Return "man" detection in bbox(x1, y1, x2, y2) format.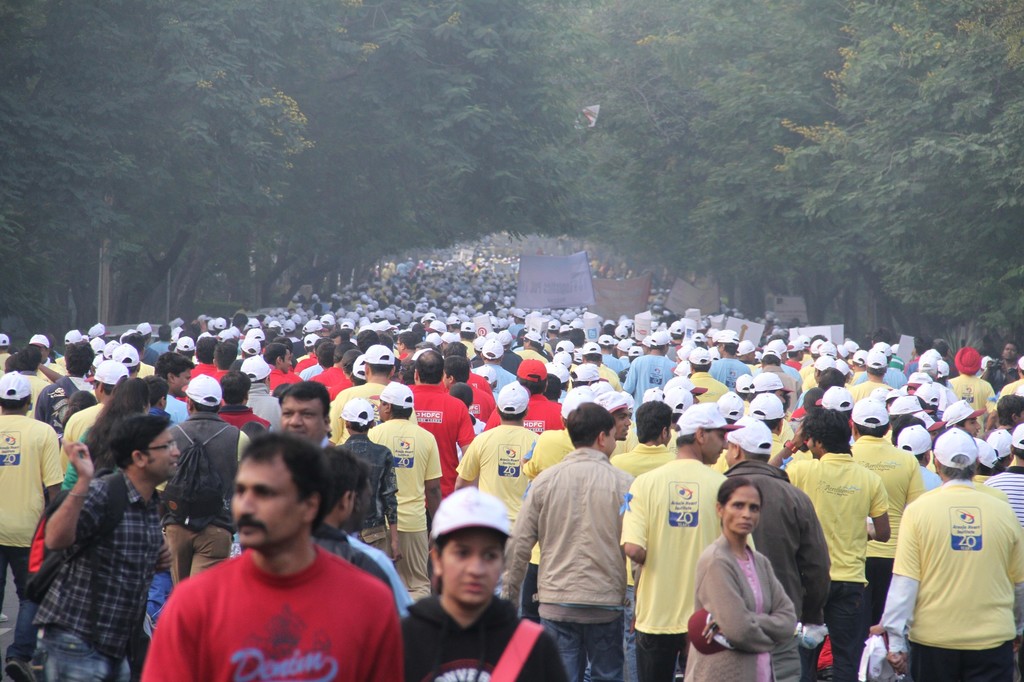
bbox(891, 450, 1018, 681).
